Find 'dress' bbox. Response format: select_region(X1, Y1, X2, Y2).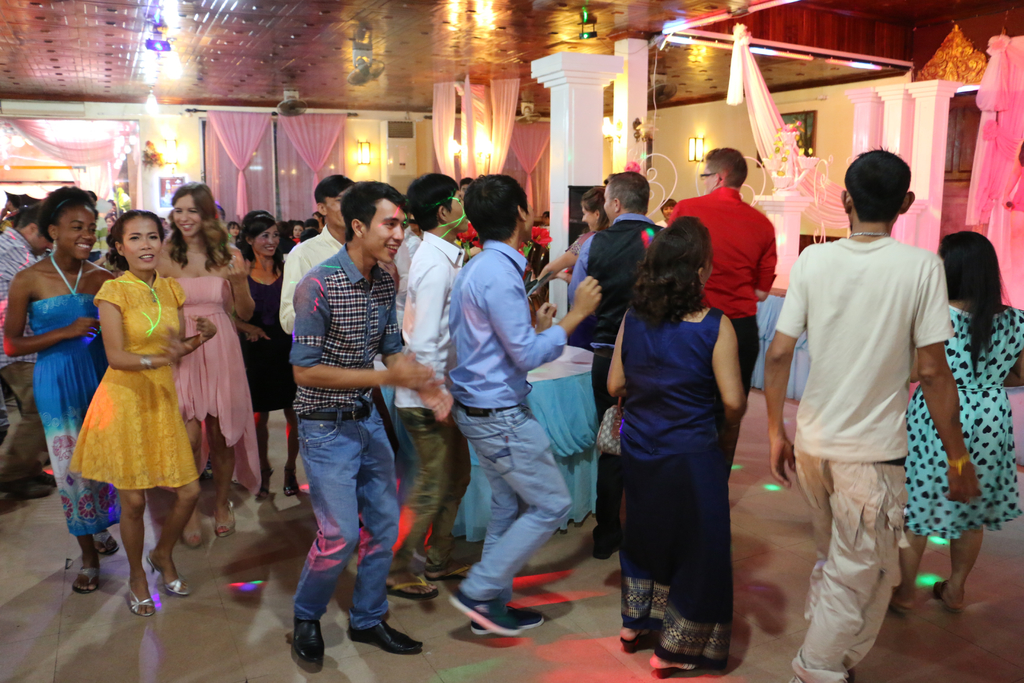
select_region(906, 308, 1023, 543).
